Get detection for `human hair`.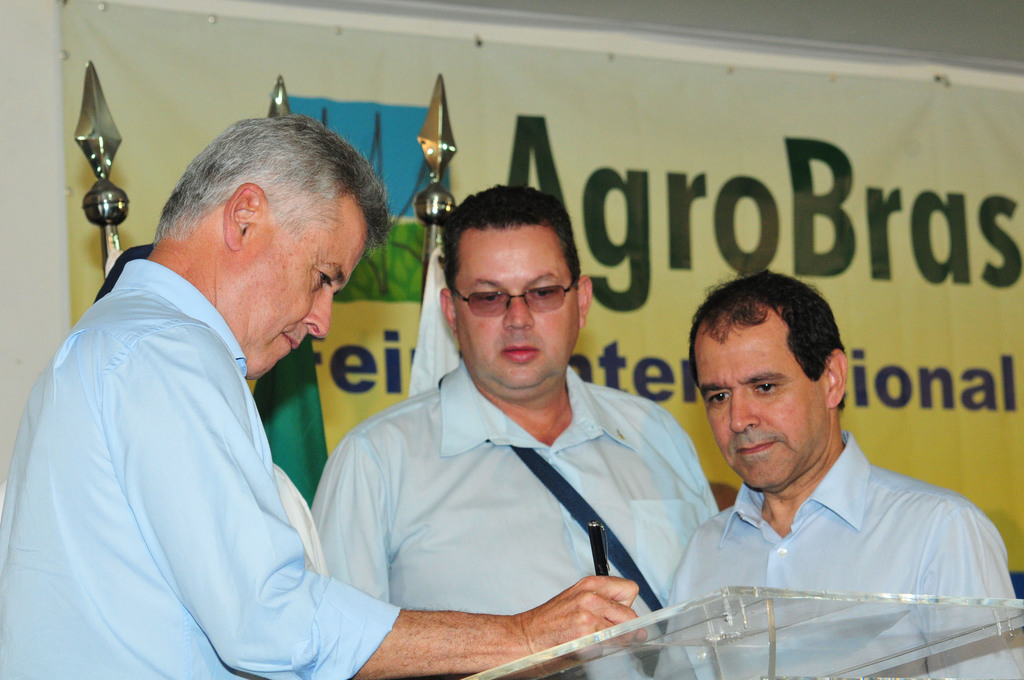
Detection: Rect(684, 266, 847, 412).
